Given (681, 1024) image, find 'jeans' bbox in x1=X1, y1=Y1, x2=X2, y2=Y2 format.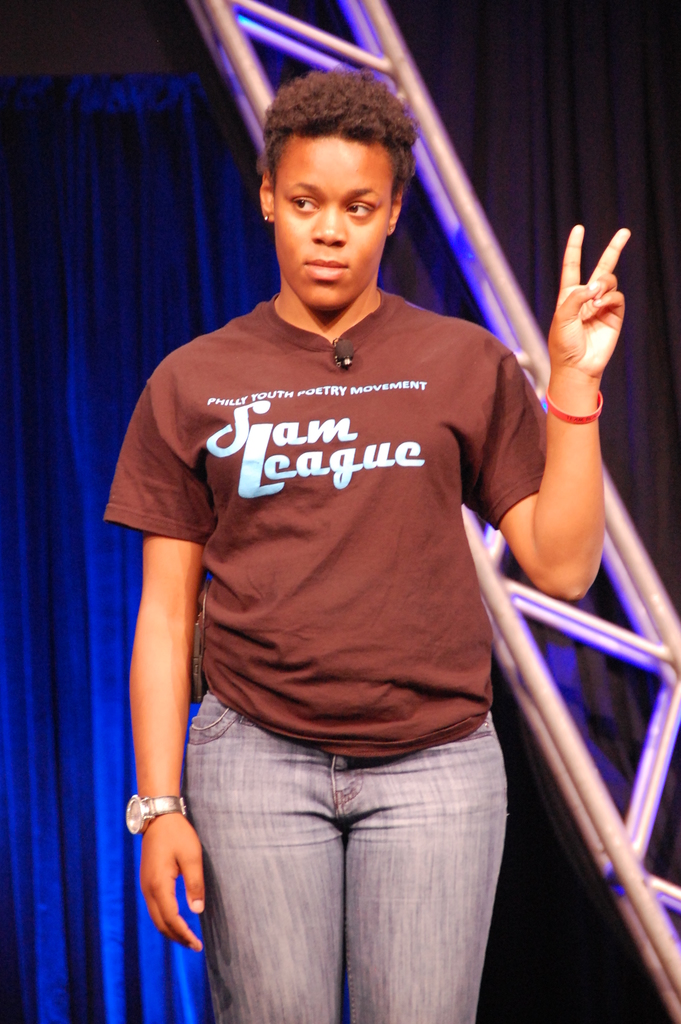
x1=172, y1=708, x2=529, y2=1021.
